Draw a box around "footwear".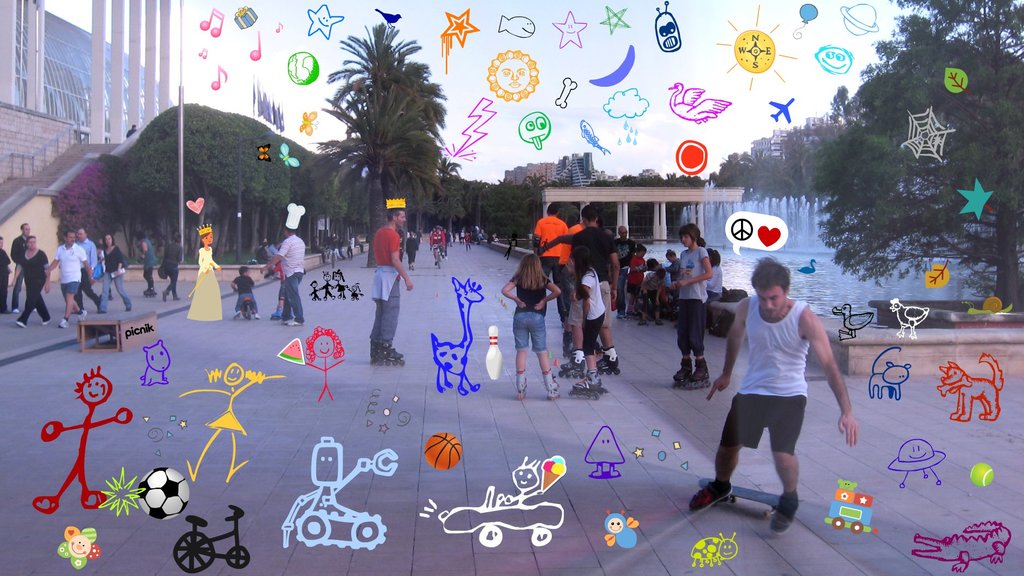
Rect(77, 308, 88, 323).
